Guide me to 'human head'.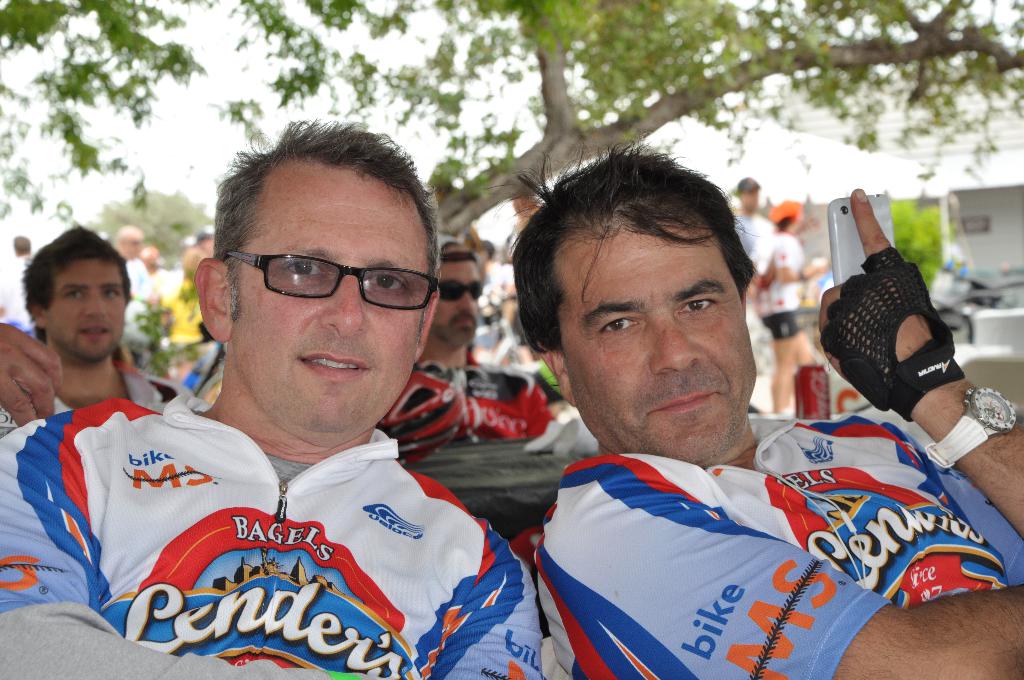
Guidance: [x1=427, y1=243, x2=482, y2=348].
